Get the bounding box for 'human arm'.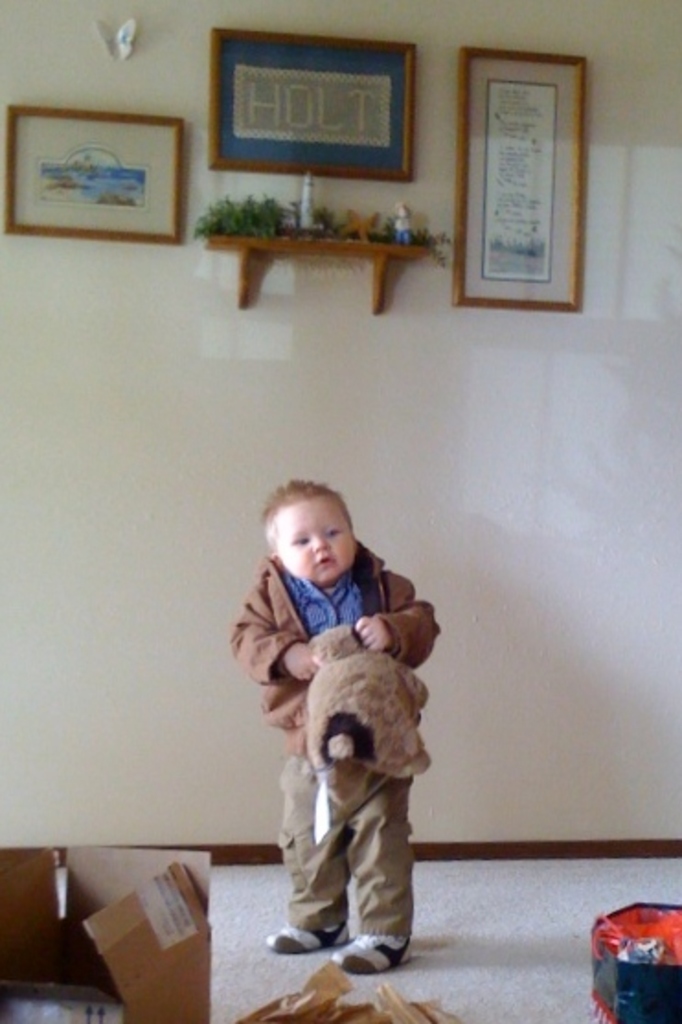
357 612 397 653.
